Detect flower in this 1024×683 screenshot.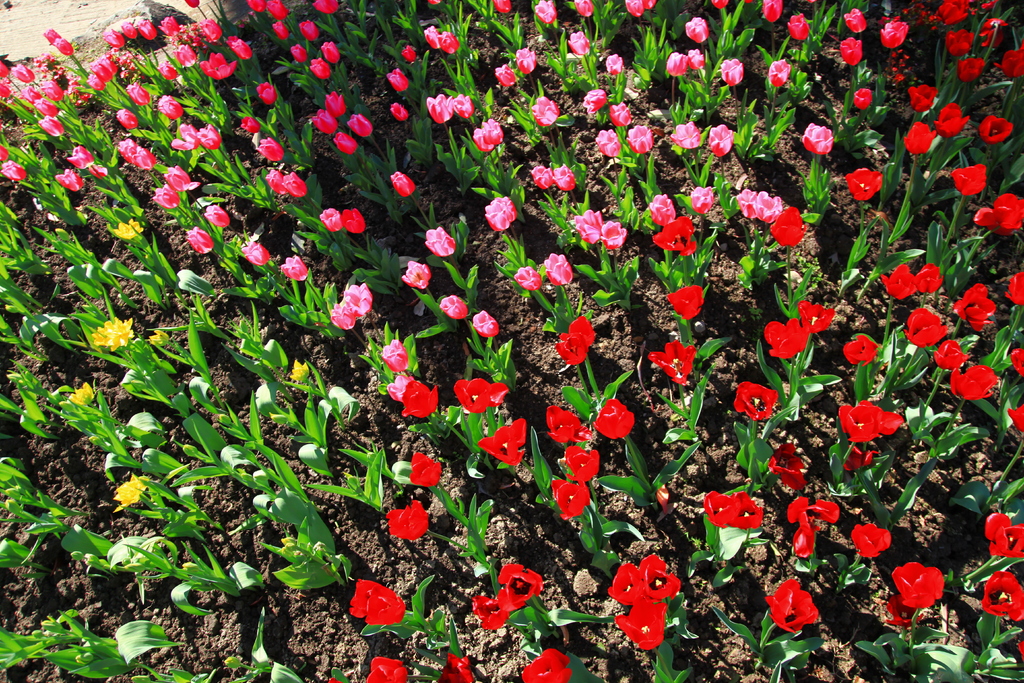
Detection: 643,193,677,225.
